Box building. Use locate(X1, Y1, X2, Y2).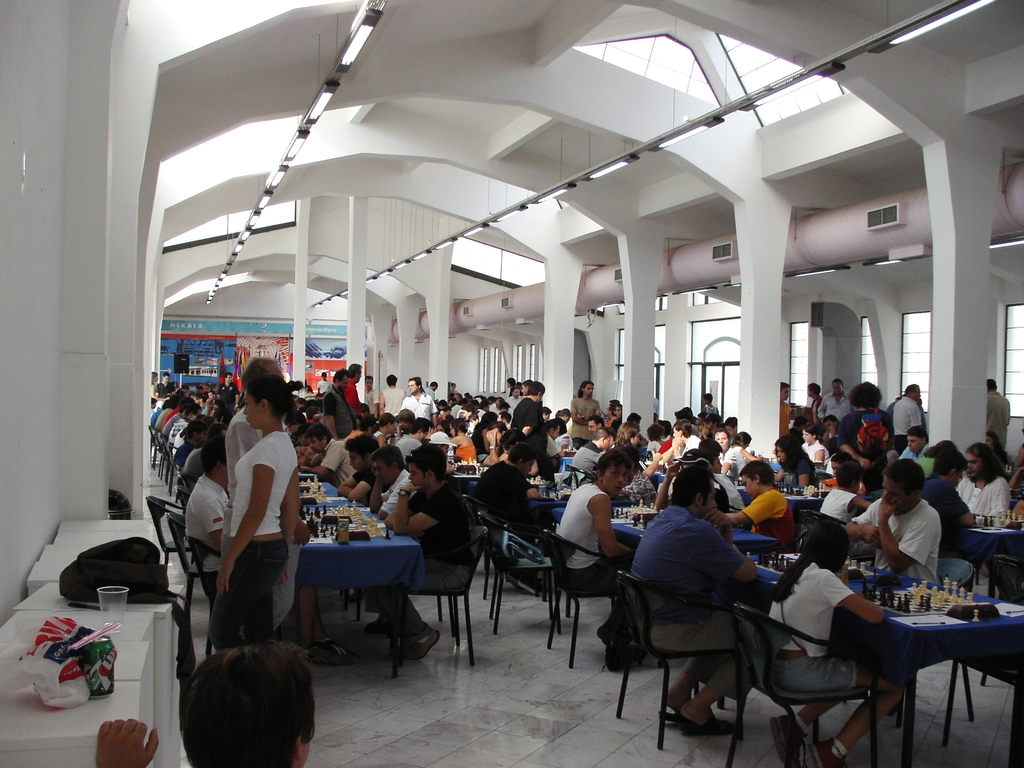
locate(0, 0, 1023, 767).
